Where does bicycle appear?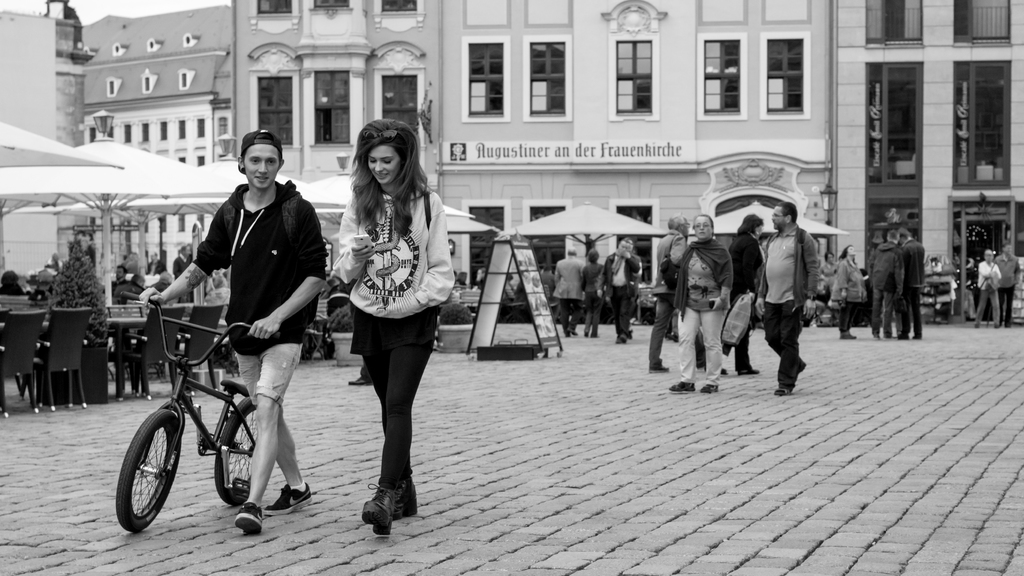
Appears at x1=111, y1=292, x2=256, y2=535.
